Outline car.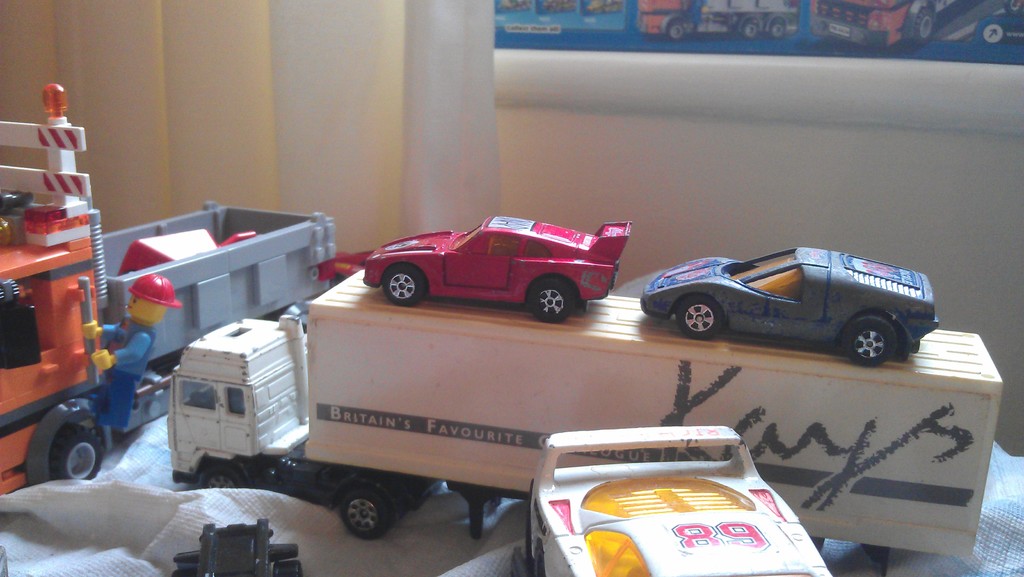
Outline: bbox=(636, 245, 940, 368).
